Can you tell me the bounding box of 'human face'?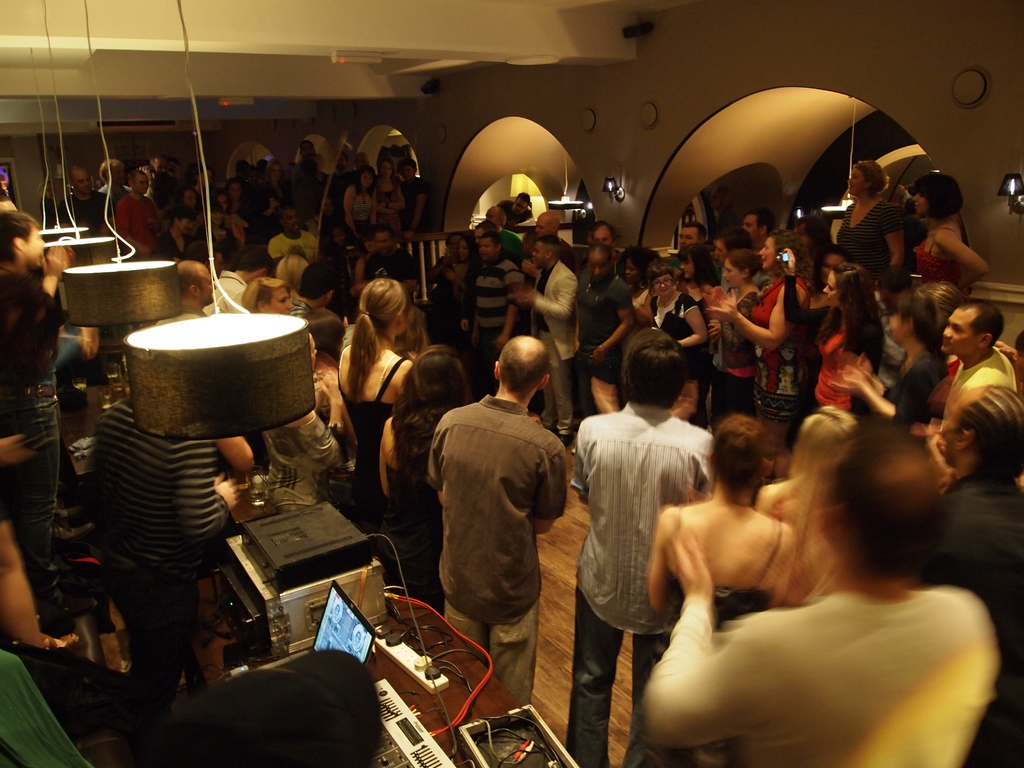
bbox=(230, 185, 242, 197).
